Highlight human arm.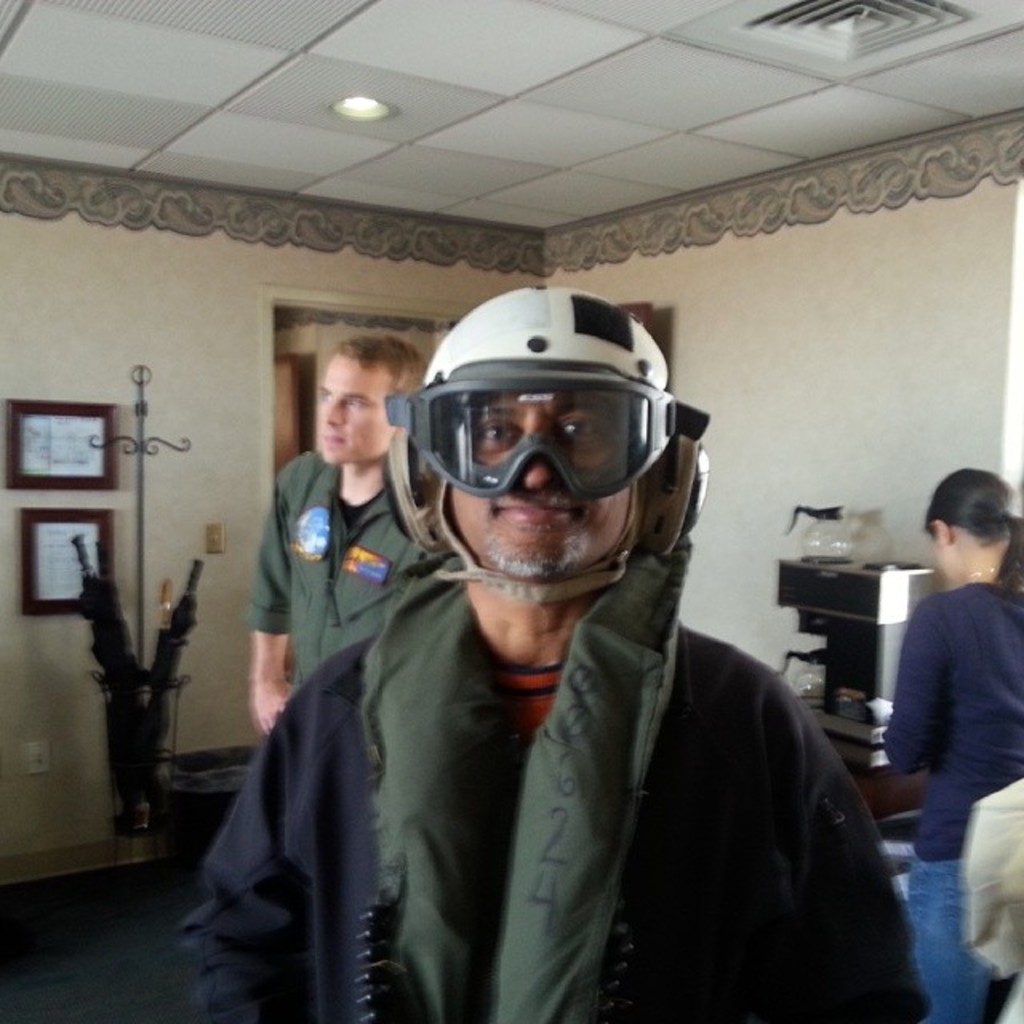
Highlighted region: left=186, top=699, right=318, bottom=1019.
